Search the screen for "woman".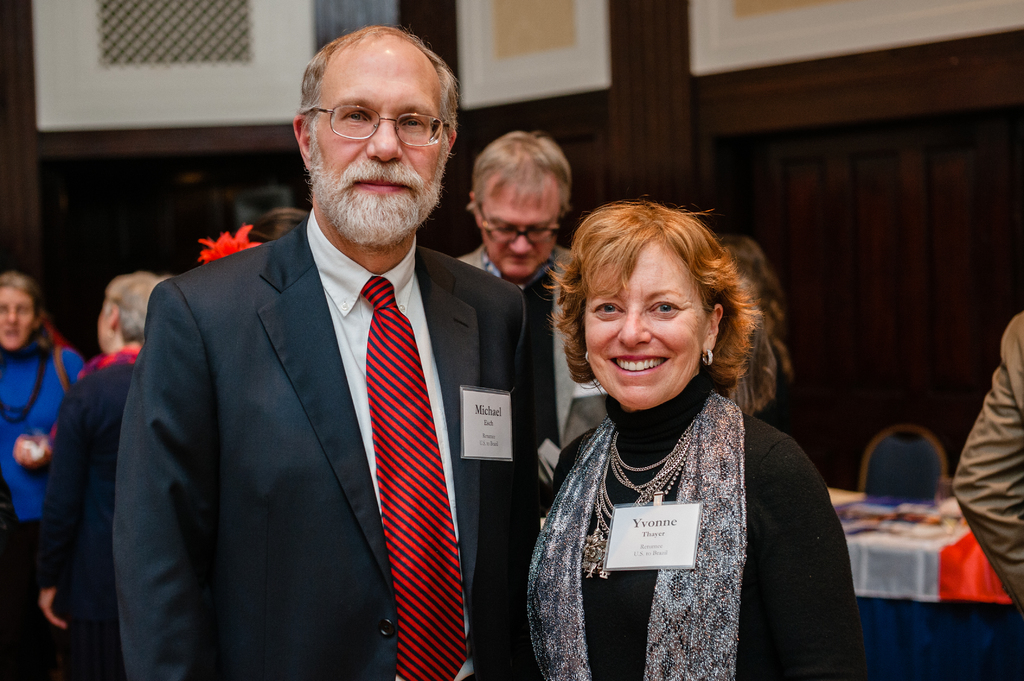
Found at region(513, 177, 861, 680).
